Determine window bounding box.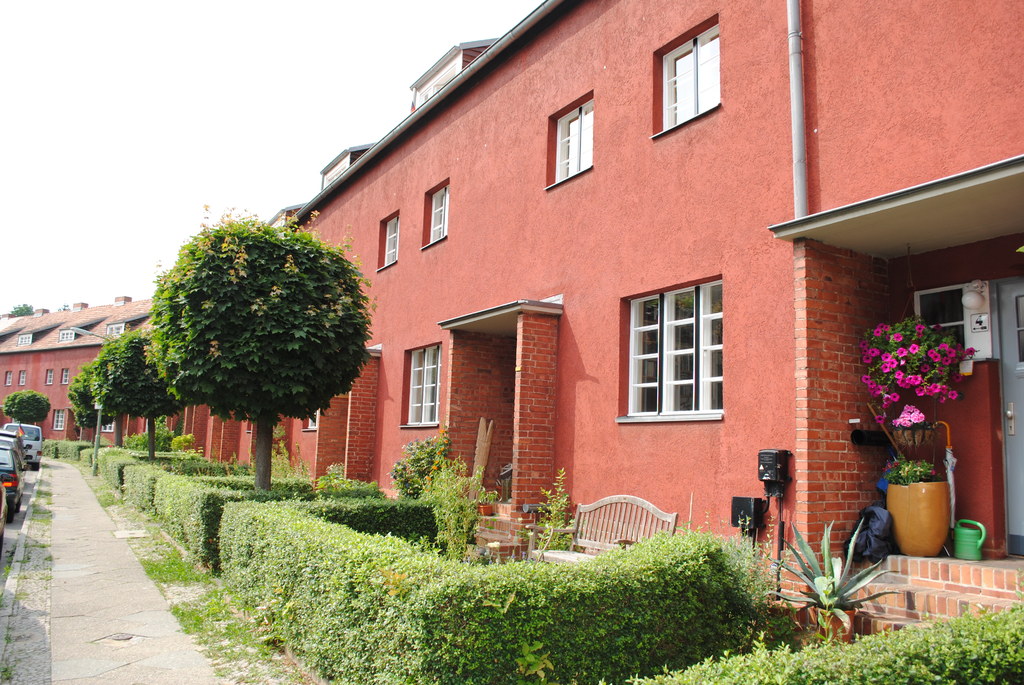
Determined: (left=422, top=178, right=449, bottom=247).
